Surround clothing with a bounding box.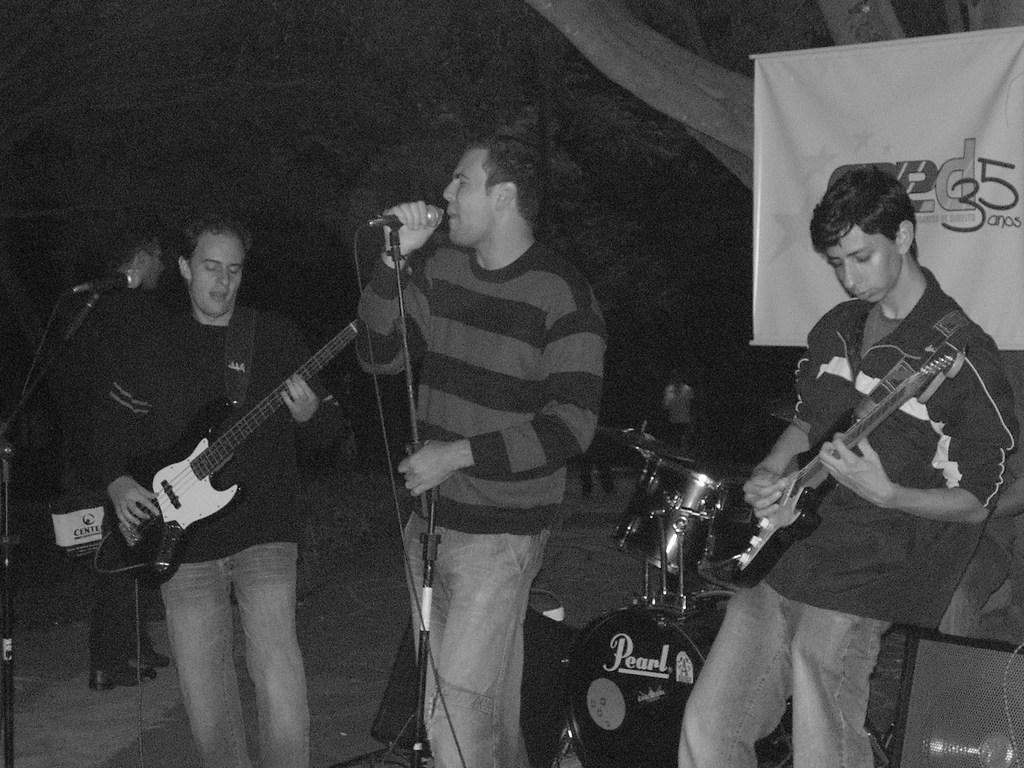
locate(671, 256, 1021, 767).
